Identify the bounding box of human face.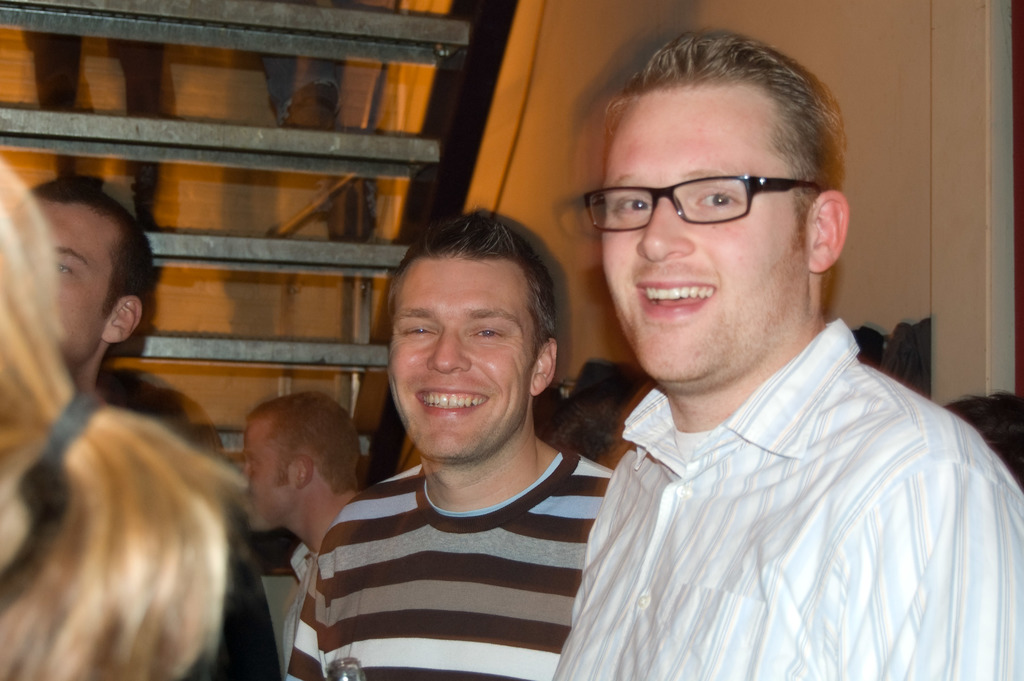
241, 426, 287, 536.
